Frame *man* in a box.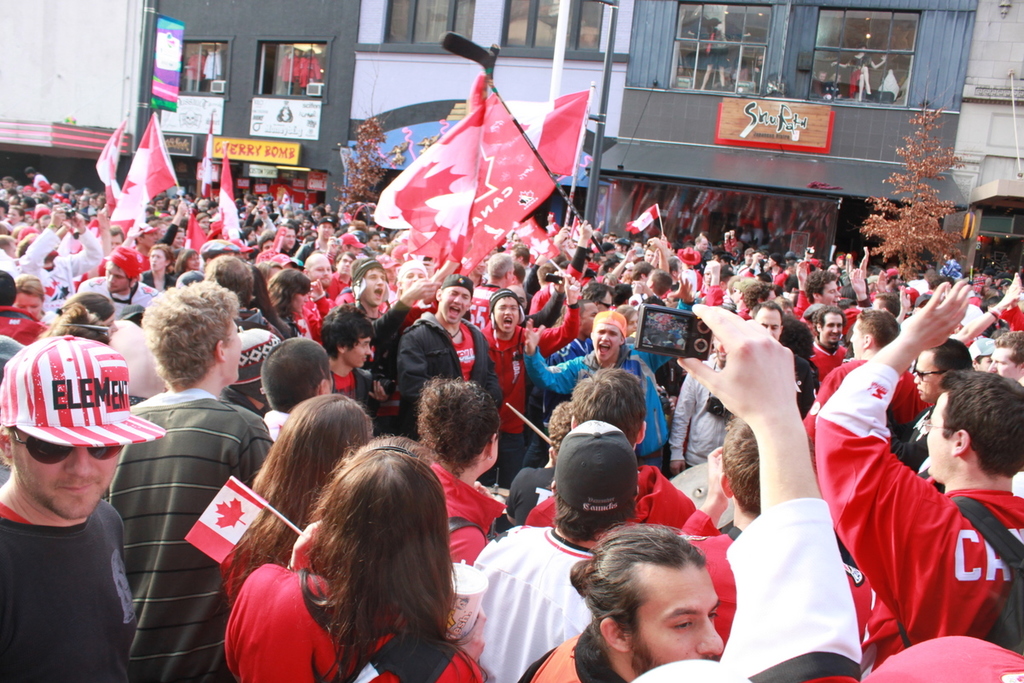
[x1=0, y1=150, x2=1023, y2=682].
